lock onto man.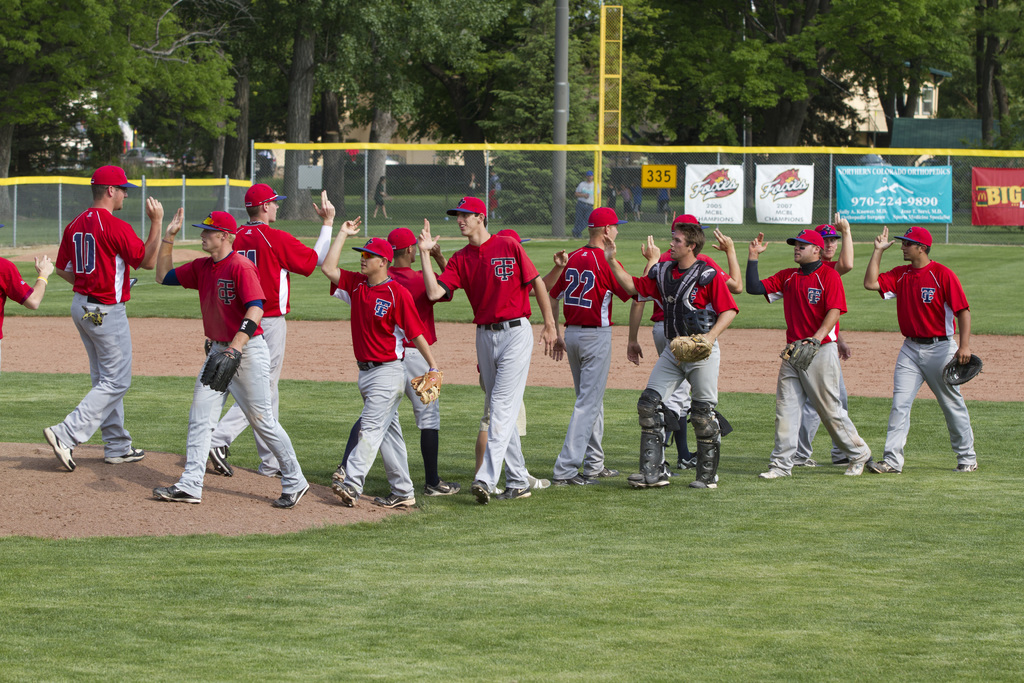
Locked: (left=339, top=226, right=454, bottom=498).
